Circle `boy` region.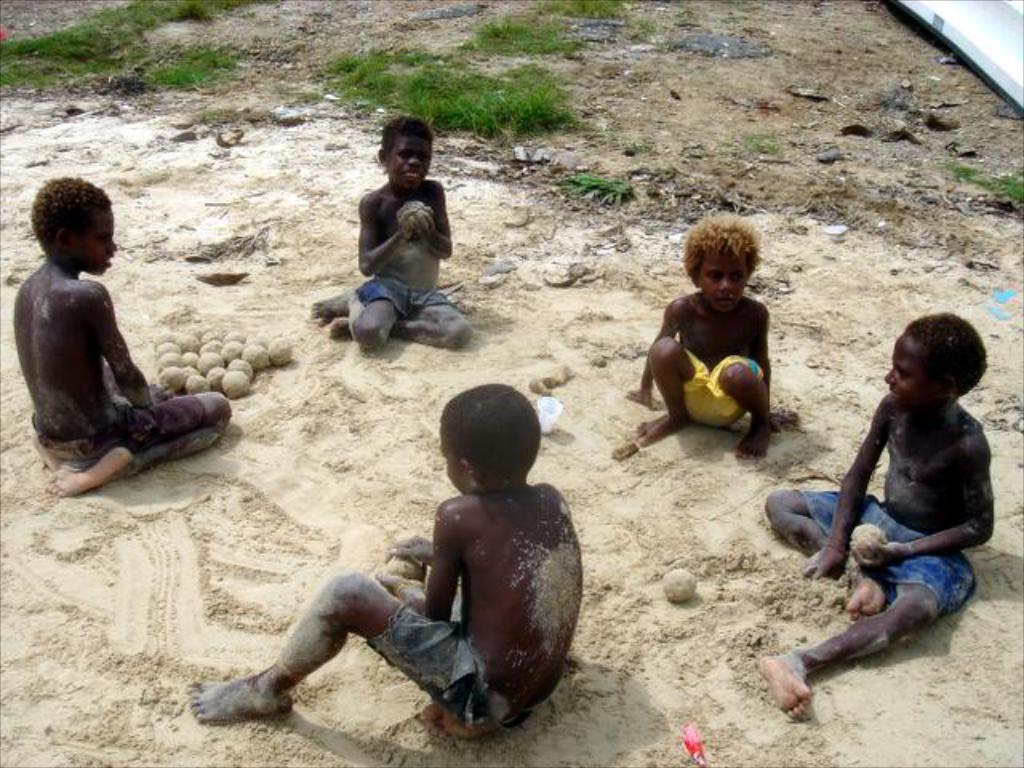
Region: rect(624, 216, 802, 459).
